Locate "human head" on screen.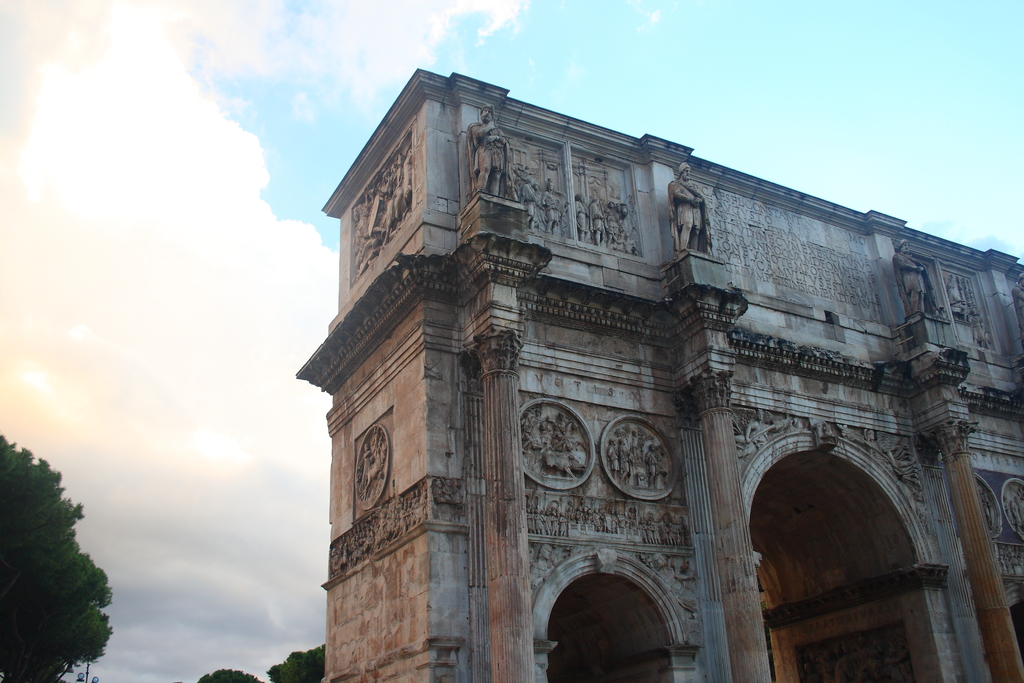
On screen at bbox(594, 199, 600, 206).
